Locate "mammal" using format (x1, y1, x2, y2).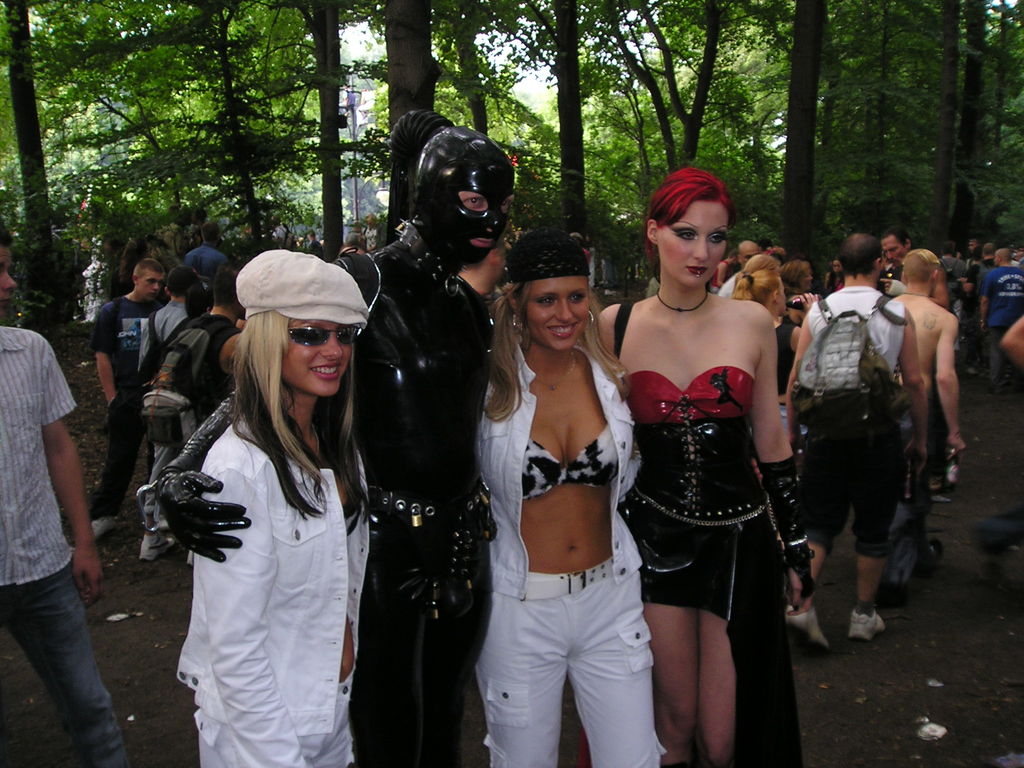
(185, 220, 230, 284).
